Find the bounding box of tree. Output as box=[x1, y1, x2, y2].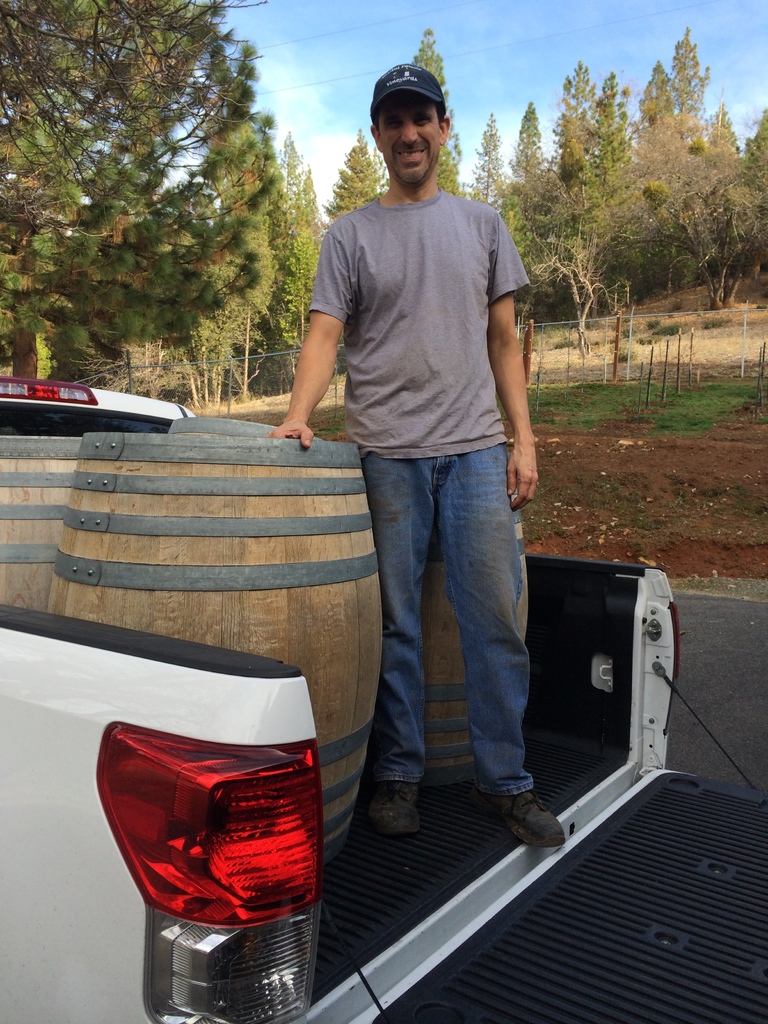
box=[0, 0, 289, 413].
